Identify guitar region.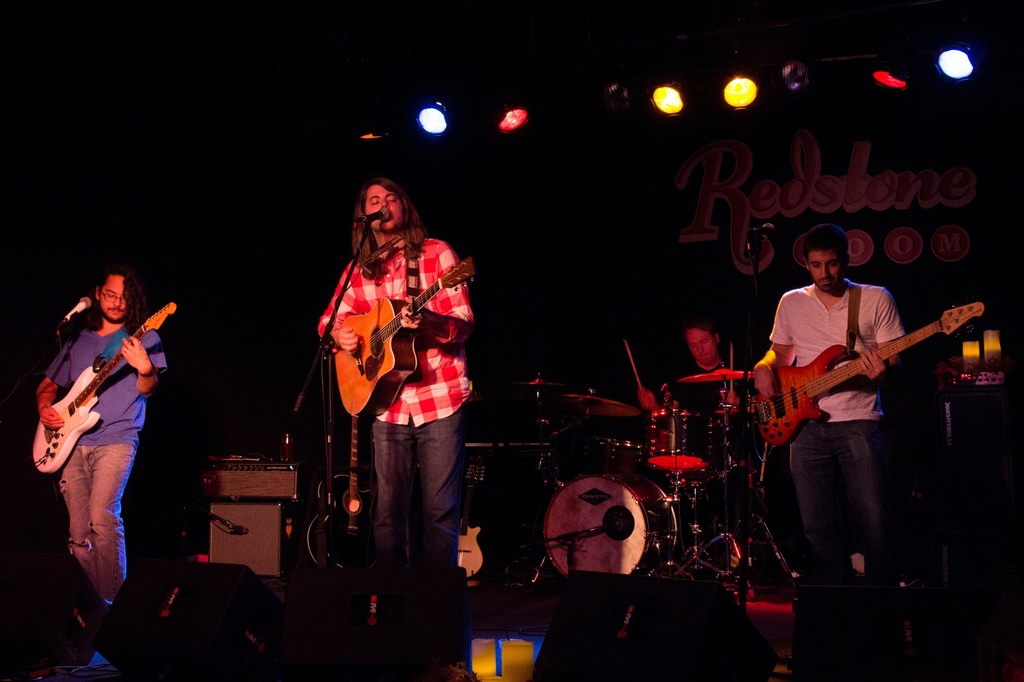
Region: x1=751, y1=298, x2=984, y2=446.
